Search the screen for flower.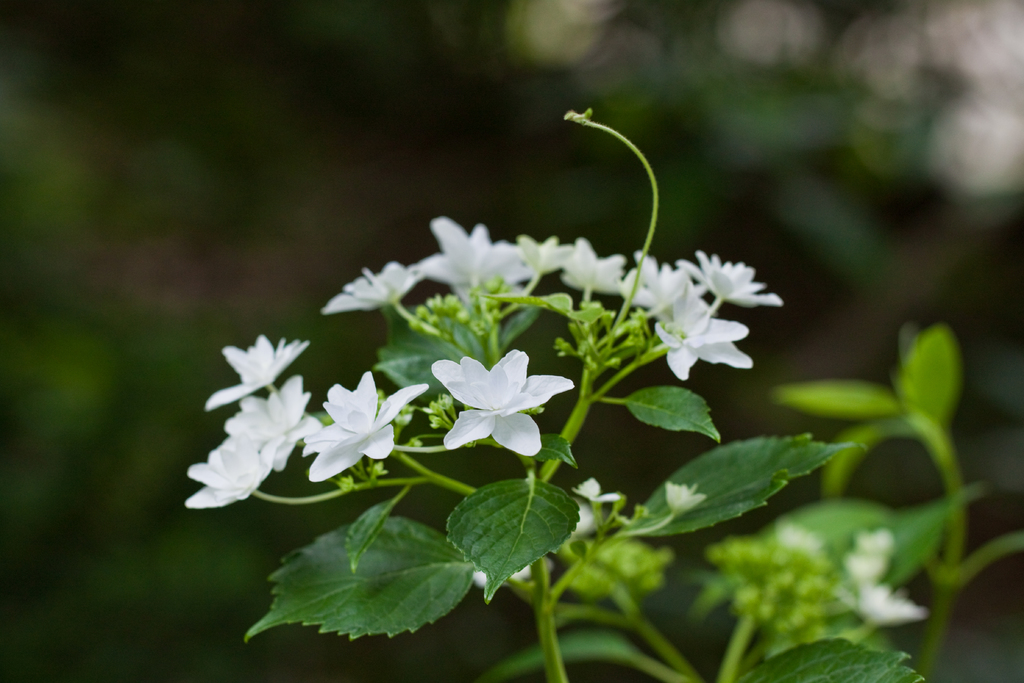
Found at region(845, 529, 897, 582).
